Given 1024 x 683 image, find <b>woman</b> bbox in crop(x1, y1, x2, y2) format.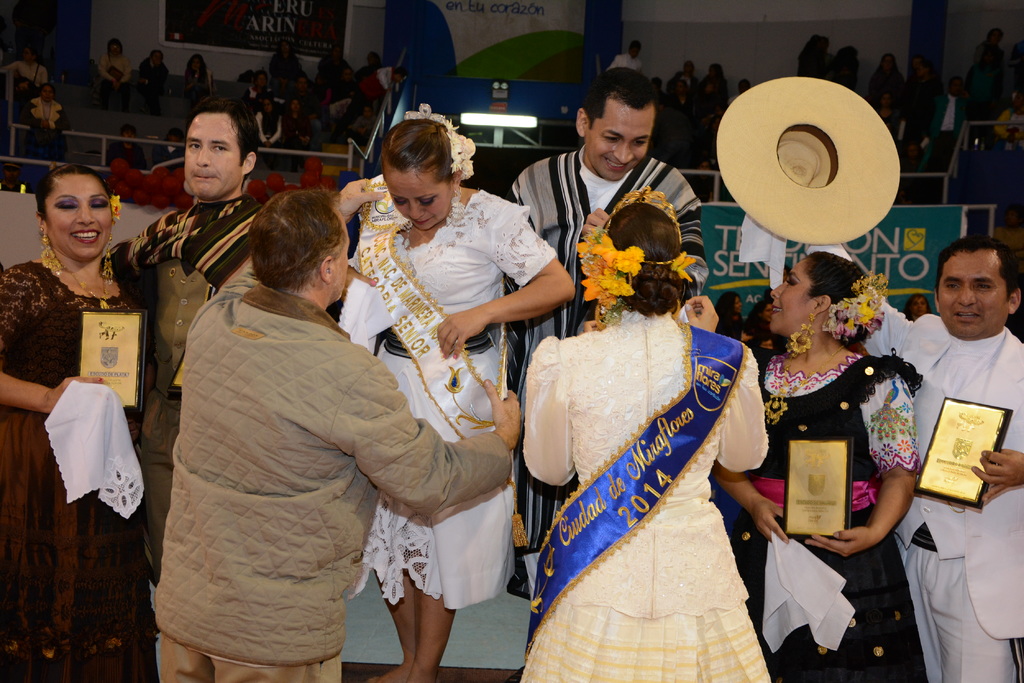
crop(525, 199, 771, 682).
